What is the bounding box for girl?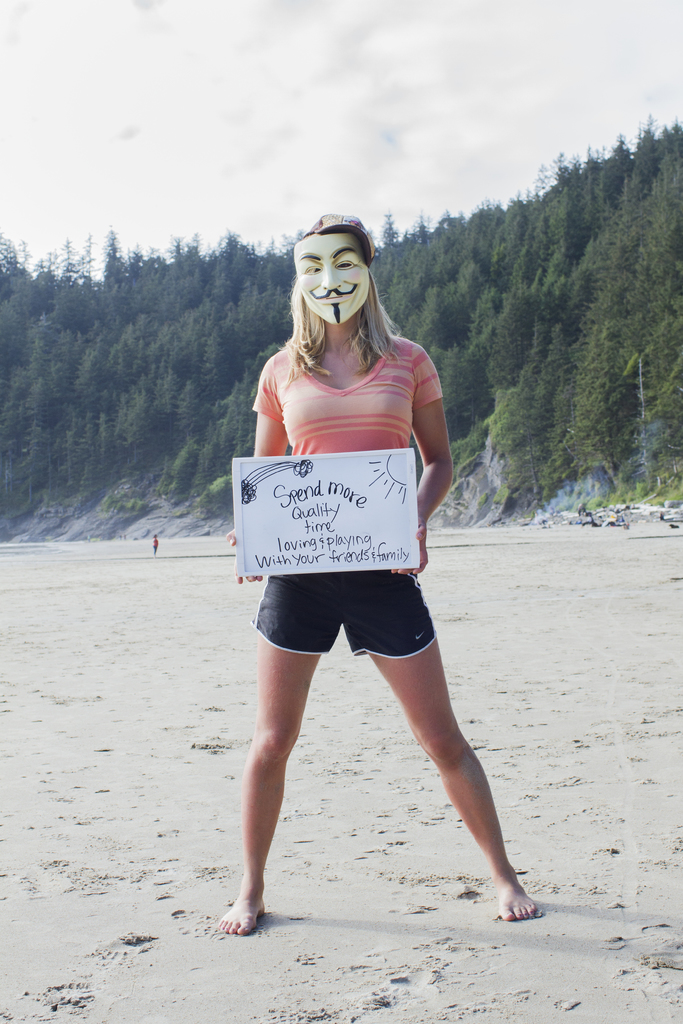
BBox(218, 211, 537, 925).
